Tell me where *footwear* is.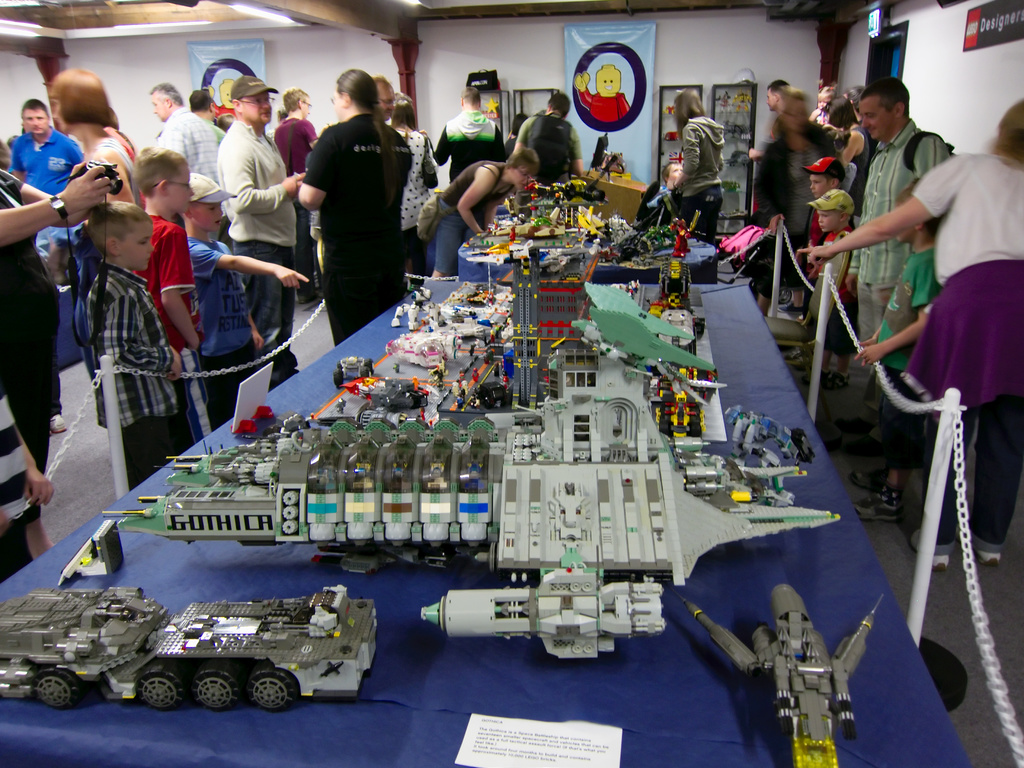
*footwear* is at (851,467,885,492).
